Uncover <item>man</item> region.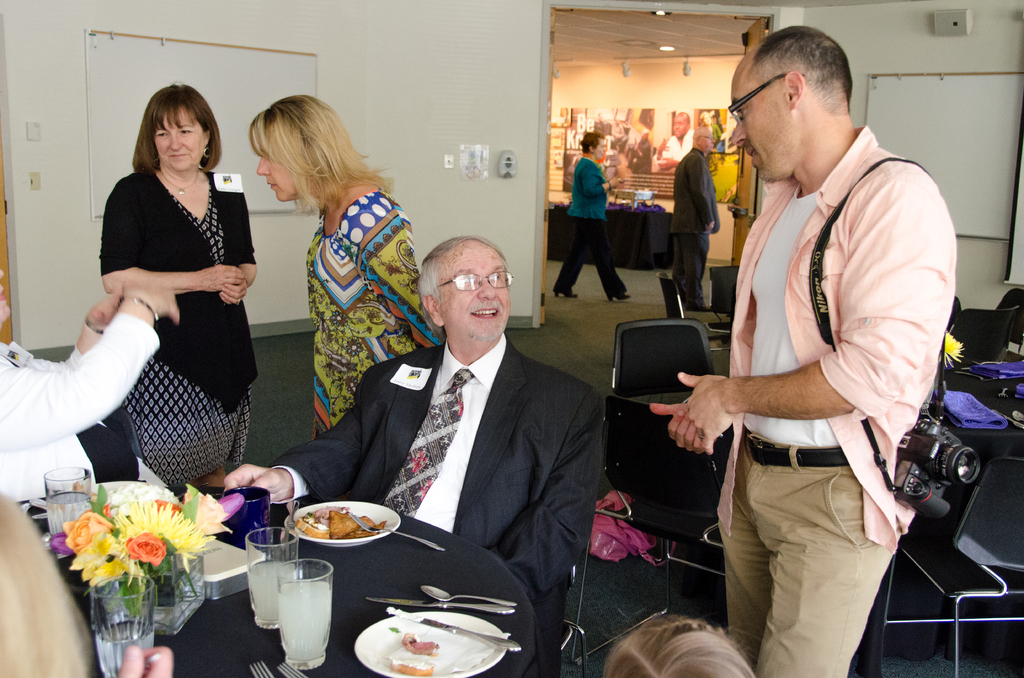
Uncovered: bbox(220, 232, 605, 677).
